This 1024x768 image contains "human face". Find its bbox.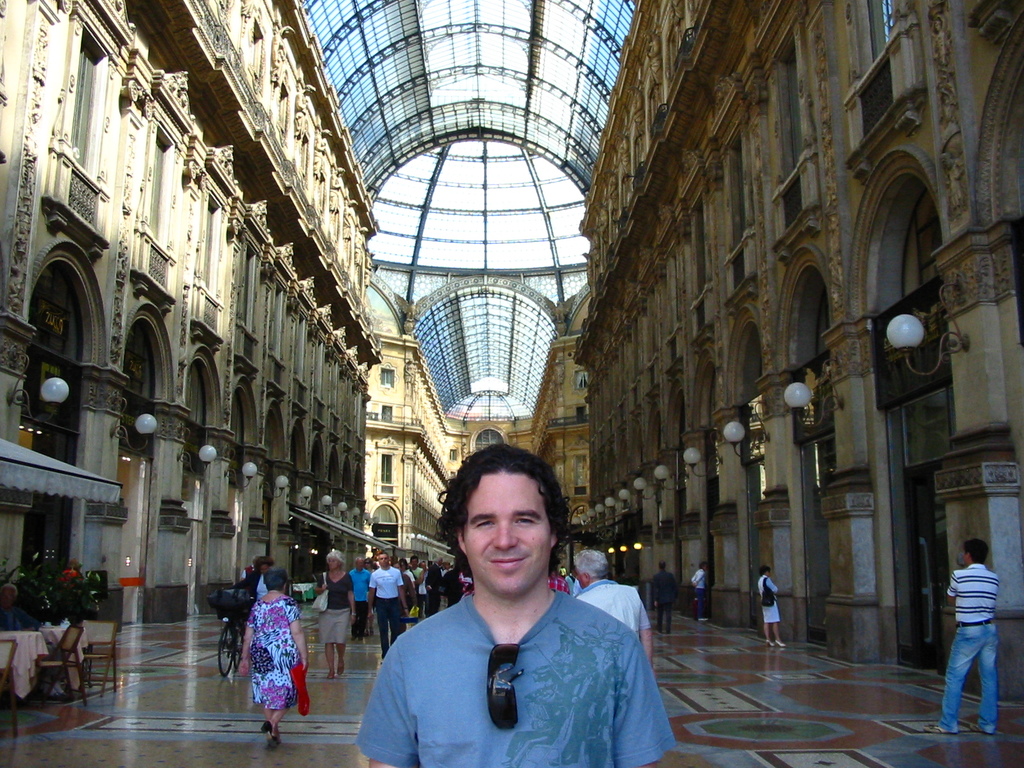
region(463, 469, 556, 597).
